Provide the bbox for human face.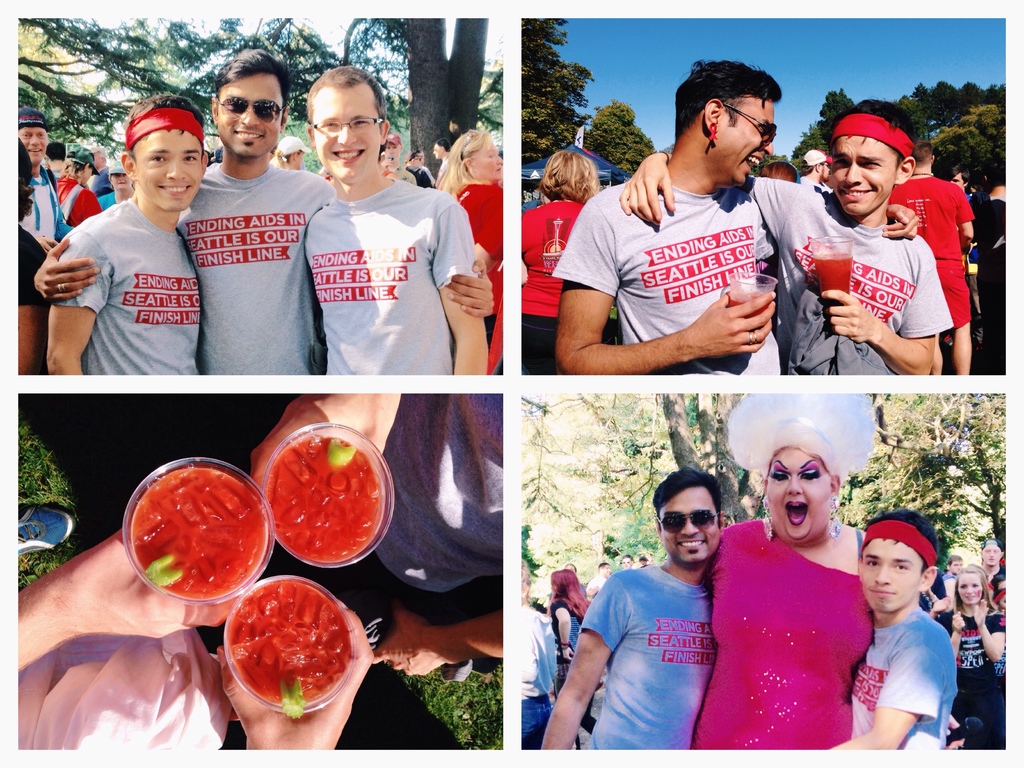
locate(133, 129, 202, 209).
